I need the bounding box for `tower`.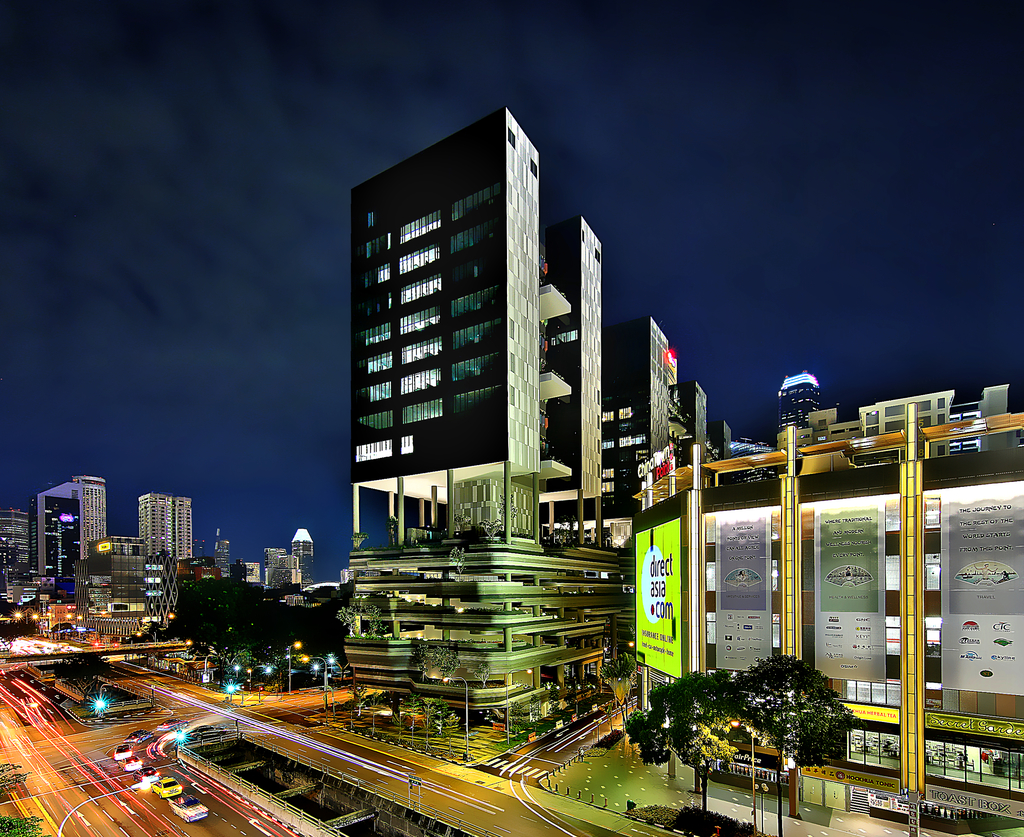
Here it is: crop(38, 467, 115, 575).
